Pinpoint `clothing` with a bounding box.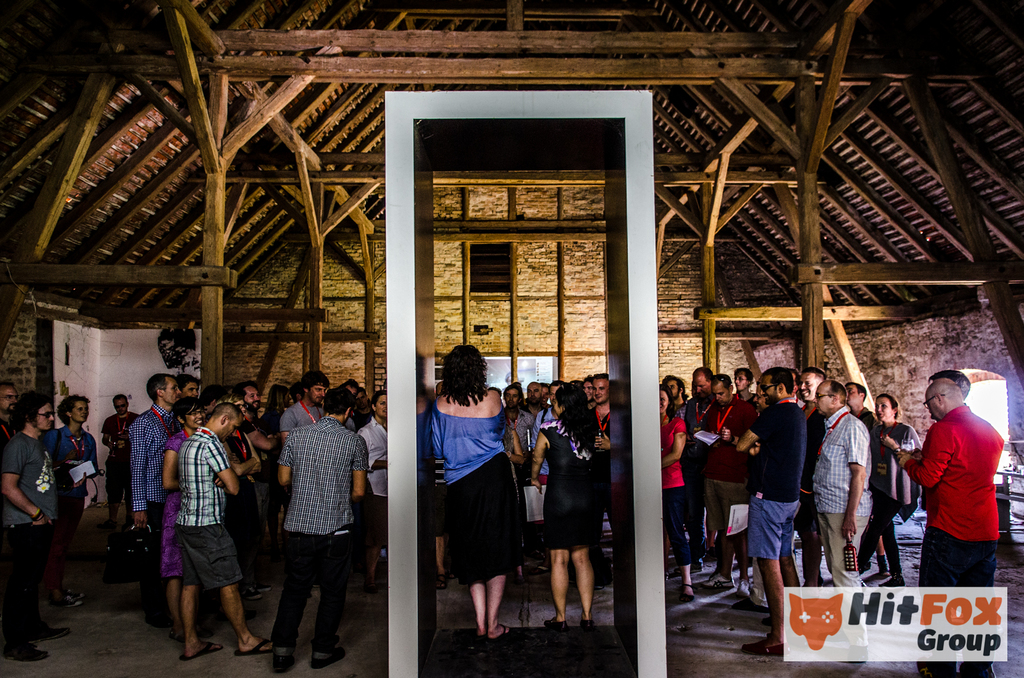
(x1=582, y1=406, x2=617, y2=528).
